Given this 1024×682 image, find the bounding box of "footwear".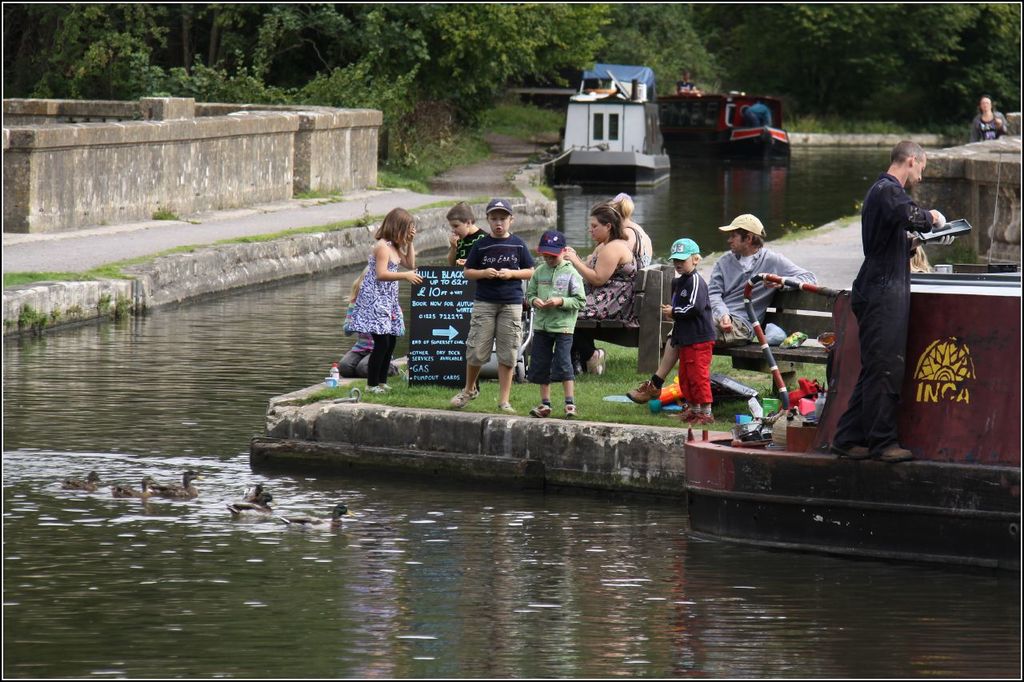
[left=588, top=346, right=608, bottom=375].
